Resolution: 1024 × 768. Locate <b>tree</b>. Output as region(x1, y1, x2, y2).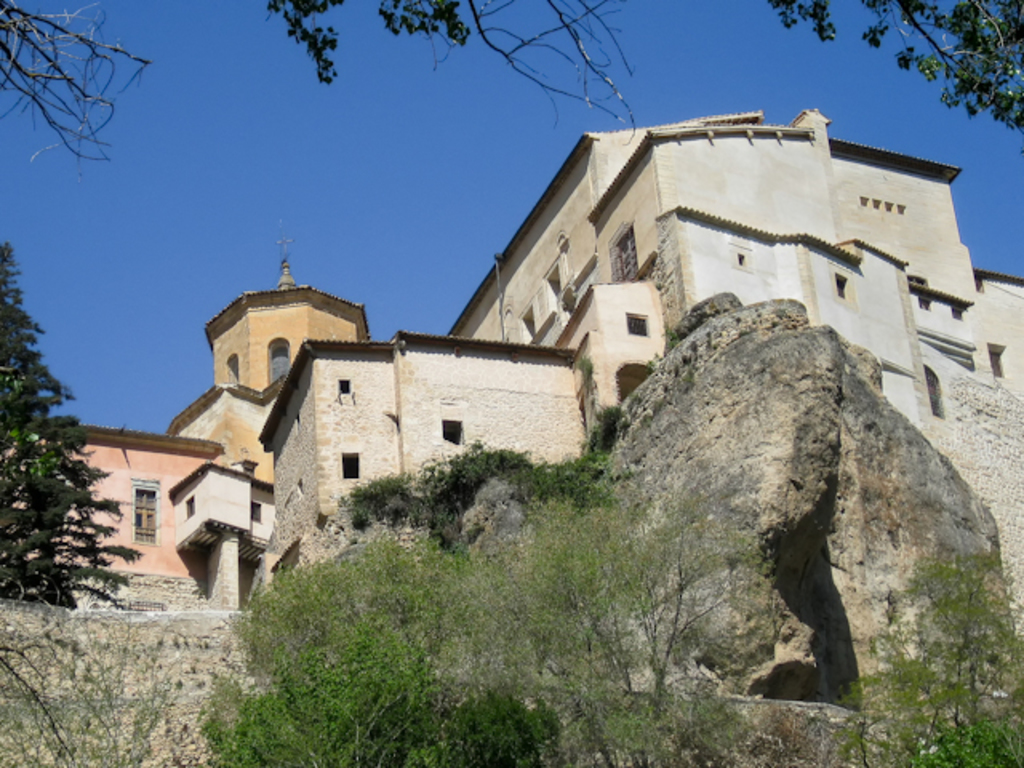
region(200, 440, 774, 766).
